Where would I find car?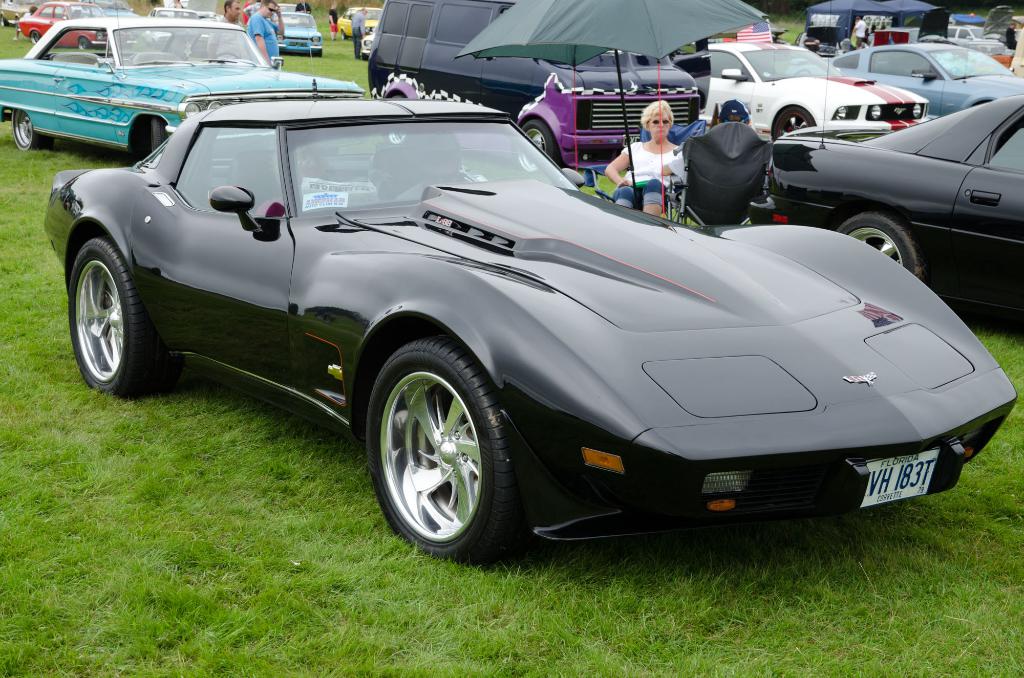
At {"x1": 9, "y1": 0, "x2": 119, "y2": 51}.
